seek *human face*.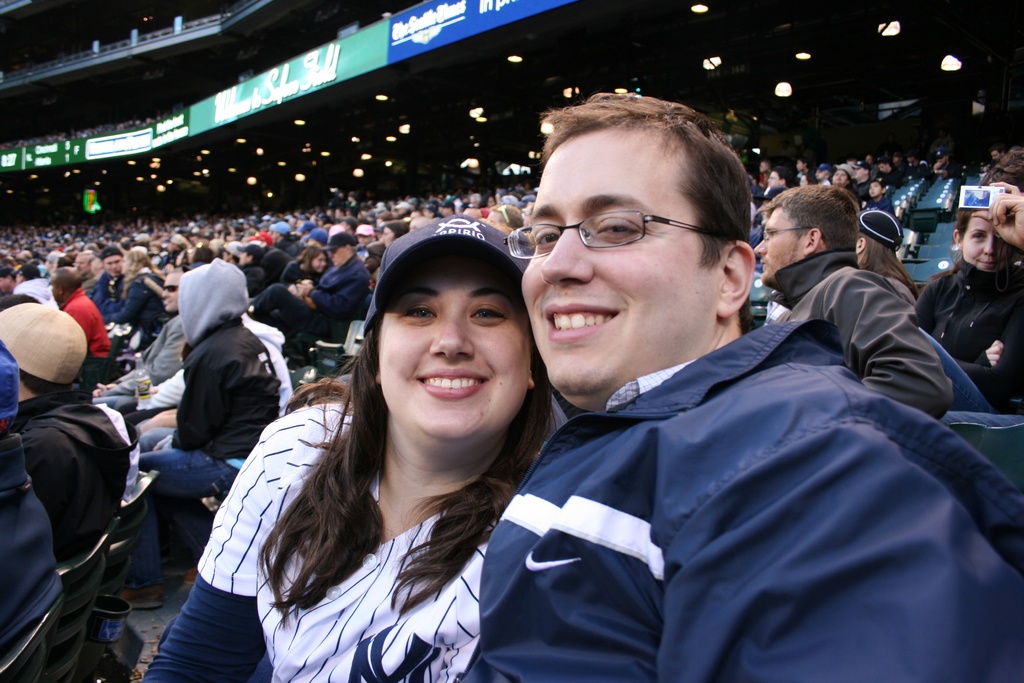
(377, 263, 532, 445).
